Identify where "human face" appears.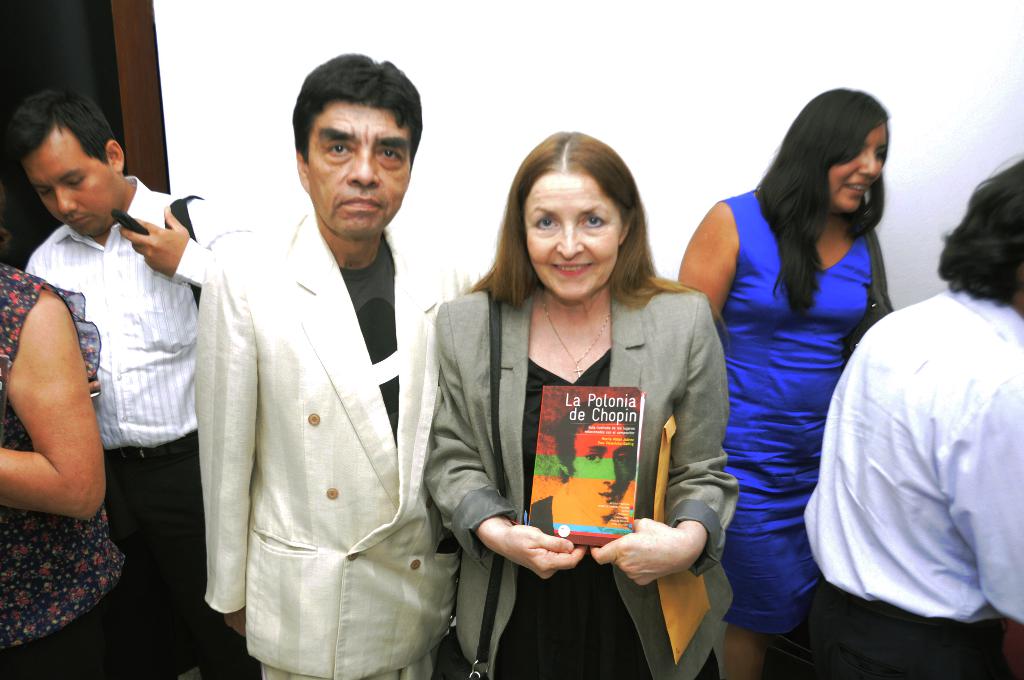
Appears at {"x1": 831, "y1": 124, "x2": 888, "y2": 209}.
